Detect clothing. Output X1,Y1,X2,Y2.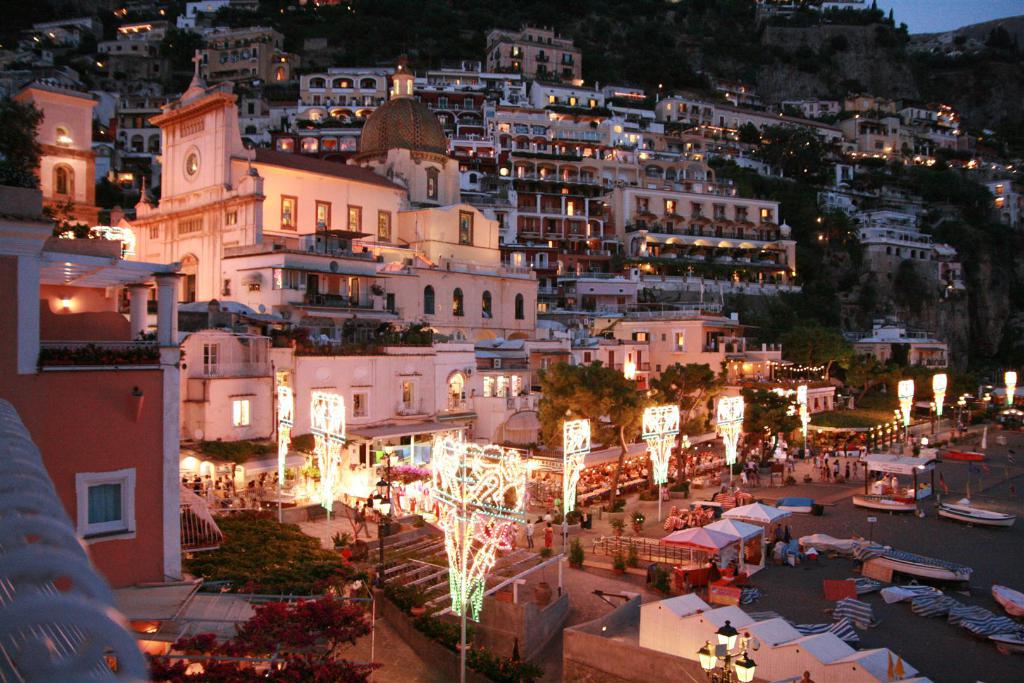
545,527,552,546.
